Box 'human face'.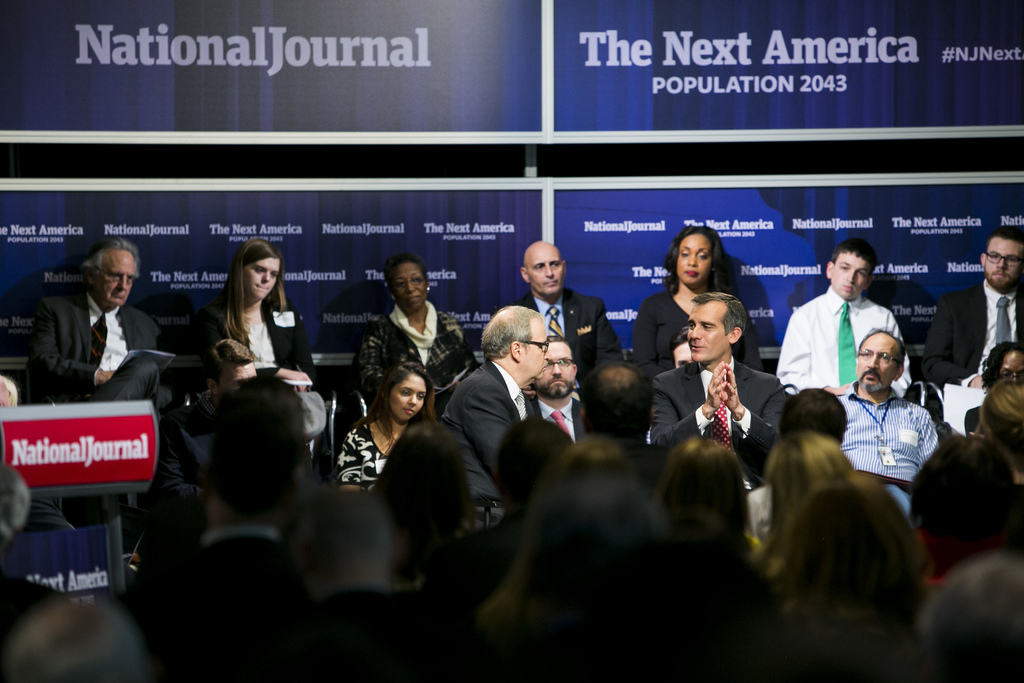
bbox=[829, 247, 874, 302].
